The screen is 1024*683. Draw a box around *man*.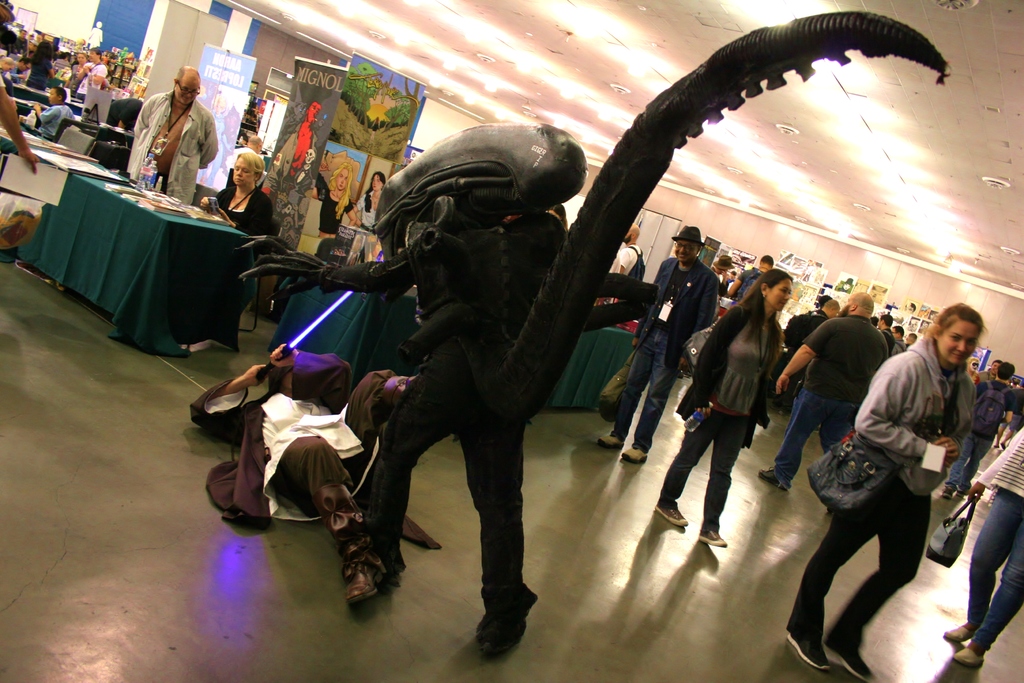
<box>104,96,144,130</box>.
